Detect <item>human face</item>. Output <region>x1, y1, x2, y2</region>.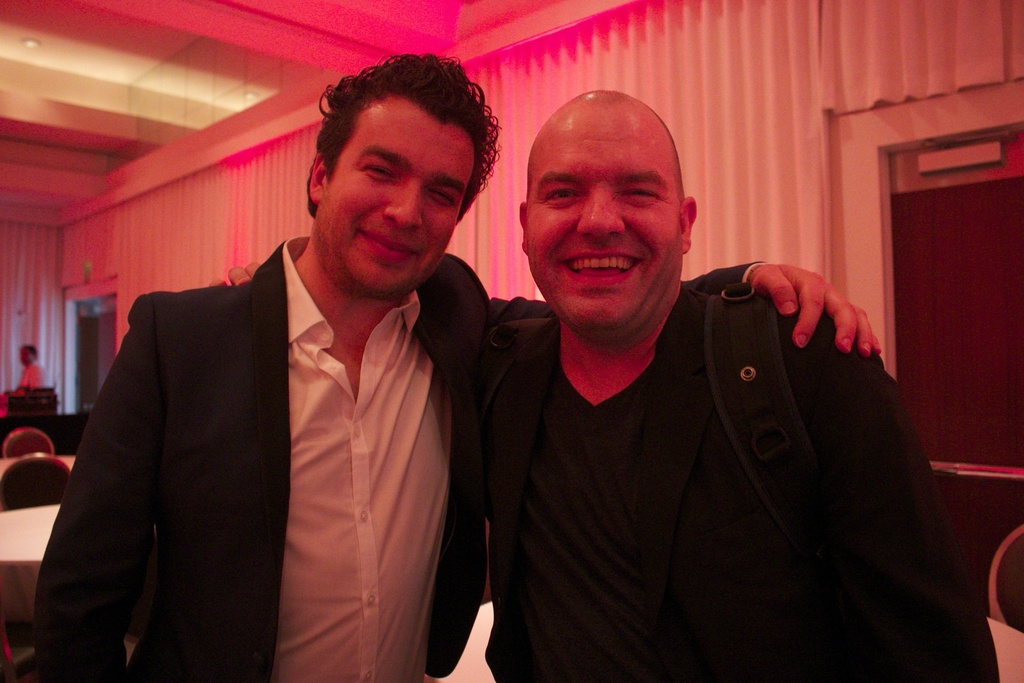
<region>519, 111, 687, 336</region>.
